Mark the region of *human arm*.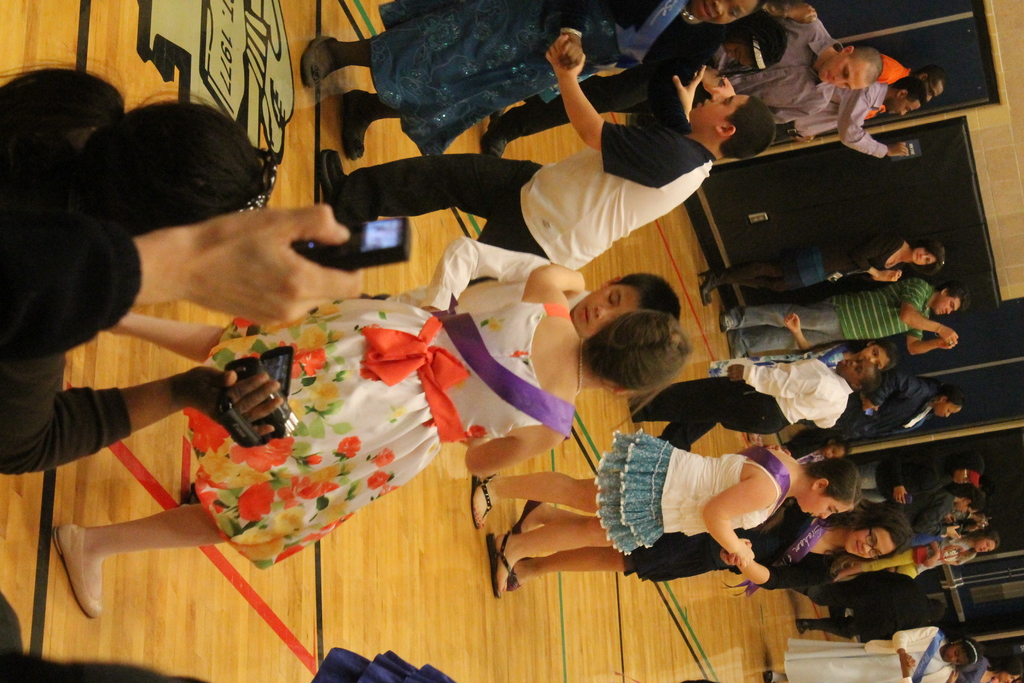
Region: bbox(888, 621, 938, 667).
